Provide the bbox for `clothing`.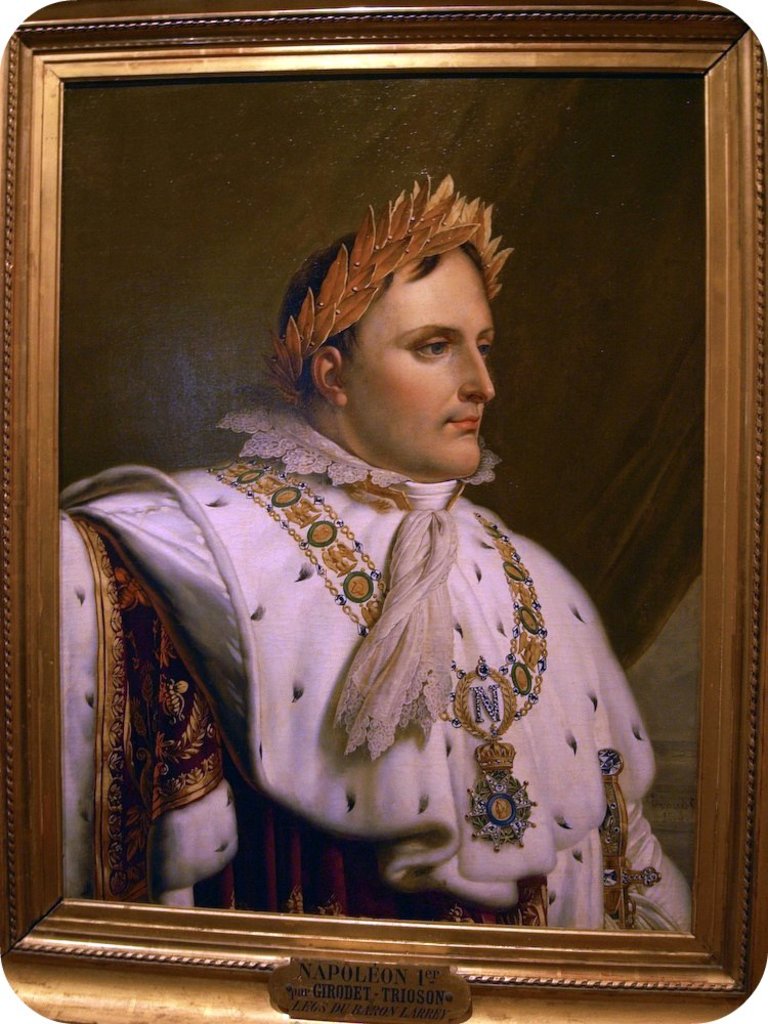
box(60, 411, 695, 934).
